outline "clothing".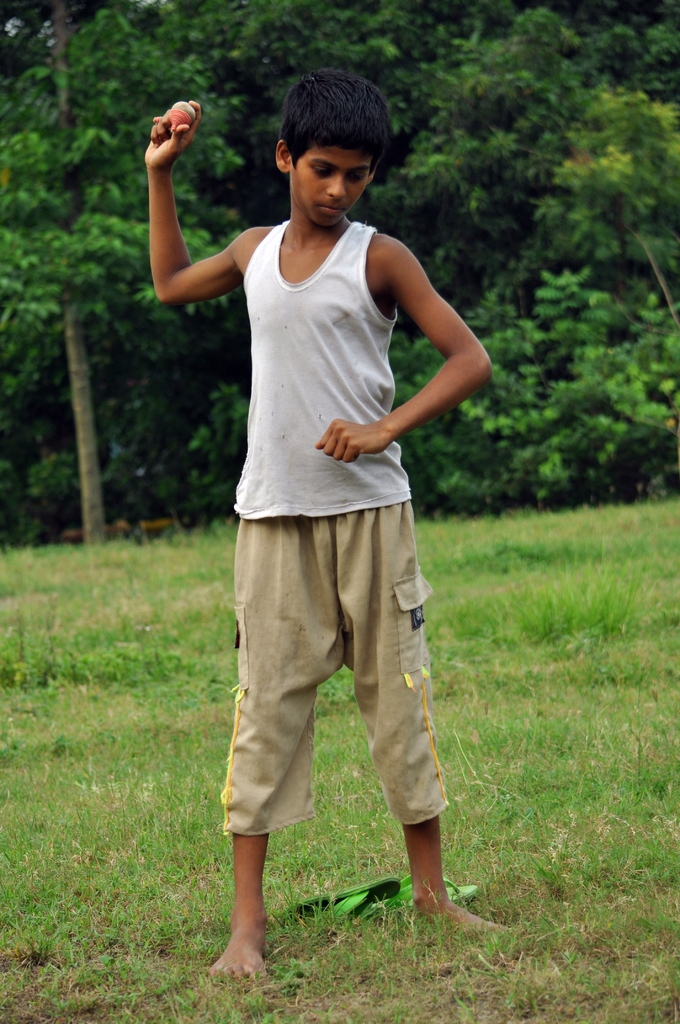
Outline: [left=214, top=211, right=455, bottom=846].
